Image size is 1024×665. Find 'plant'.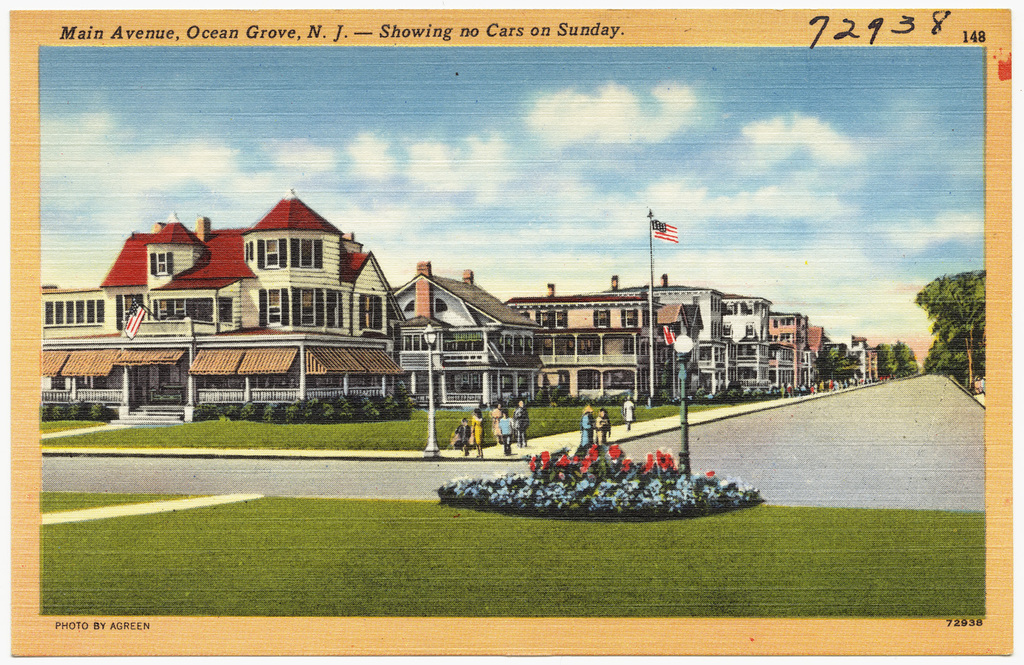
x1=436 y1=468 x2=770 y2=524.
